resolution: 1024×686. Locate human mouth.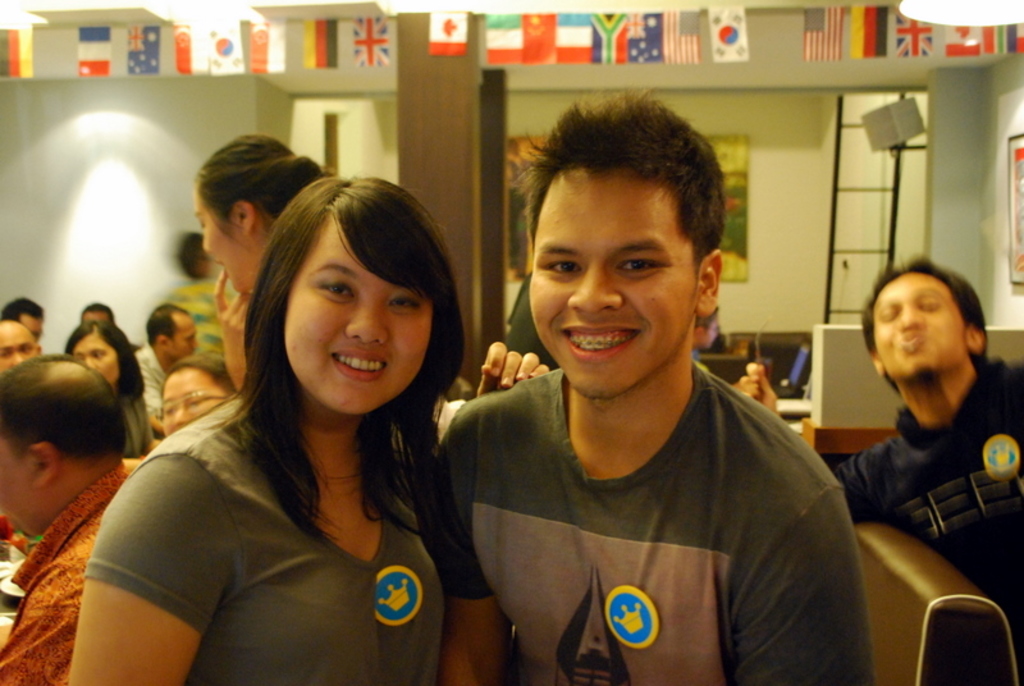
rect(330, 347, 387, 378).
